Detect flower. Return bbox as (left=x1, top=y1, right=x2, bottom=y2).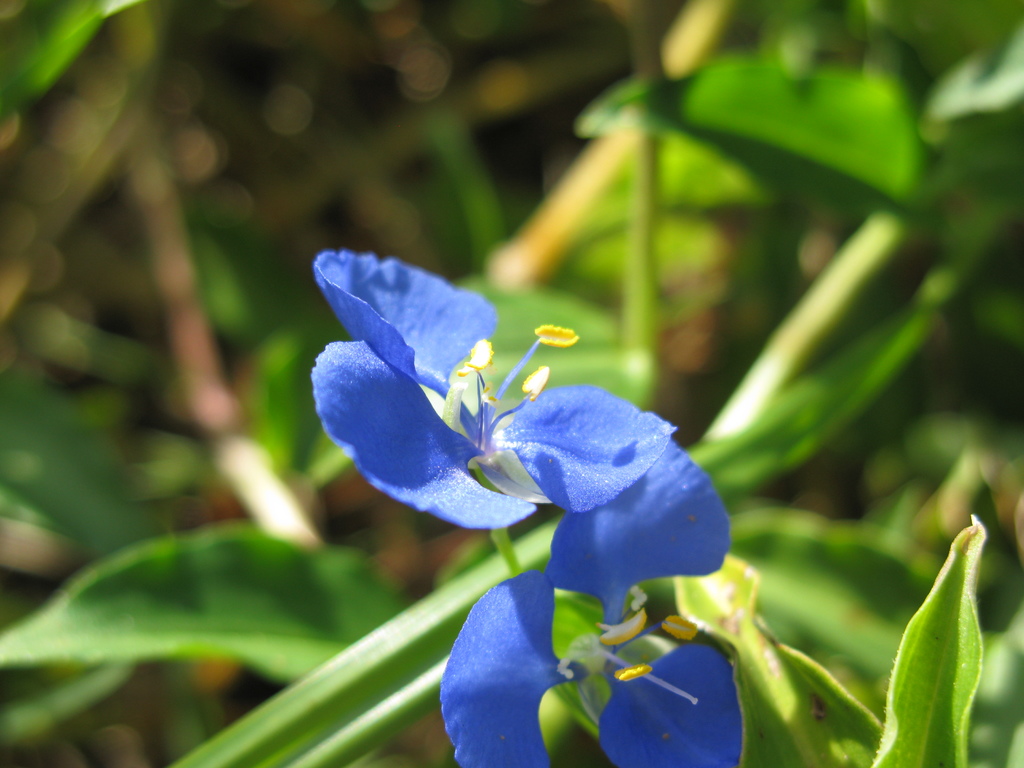
(left=317, top=262, right=710, bottom=626).
